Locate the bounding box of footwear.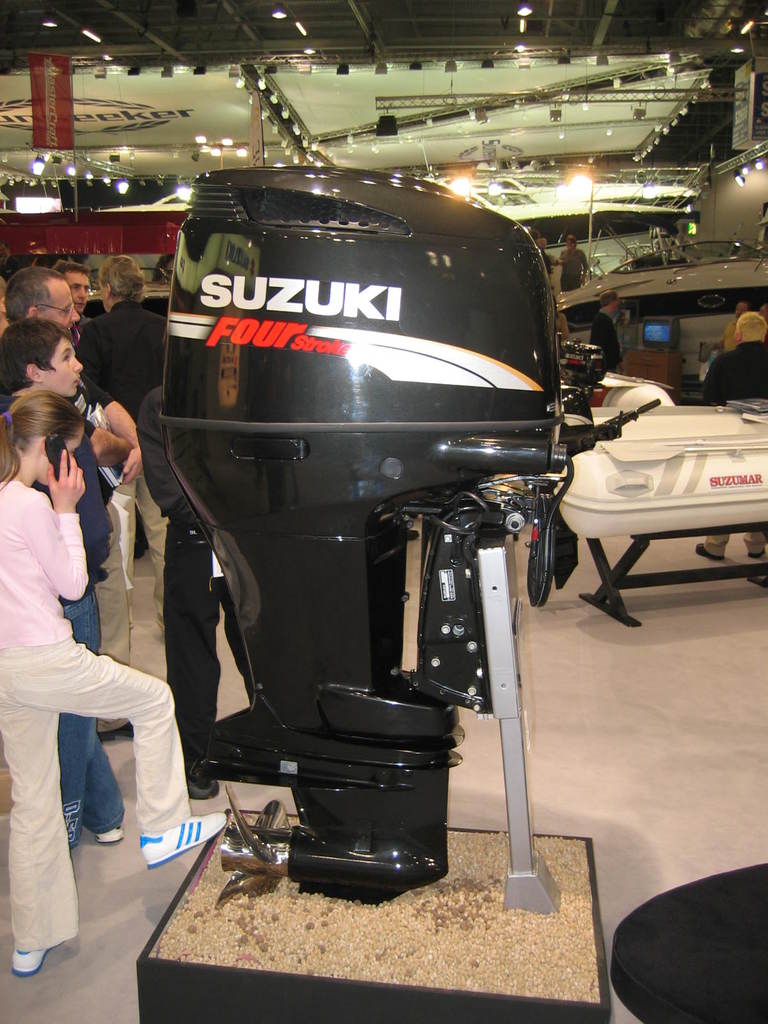
Bounding box: [6,952,49,979].
